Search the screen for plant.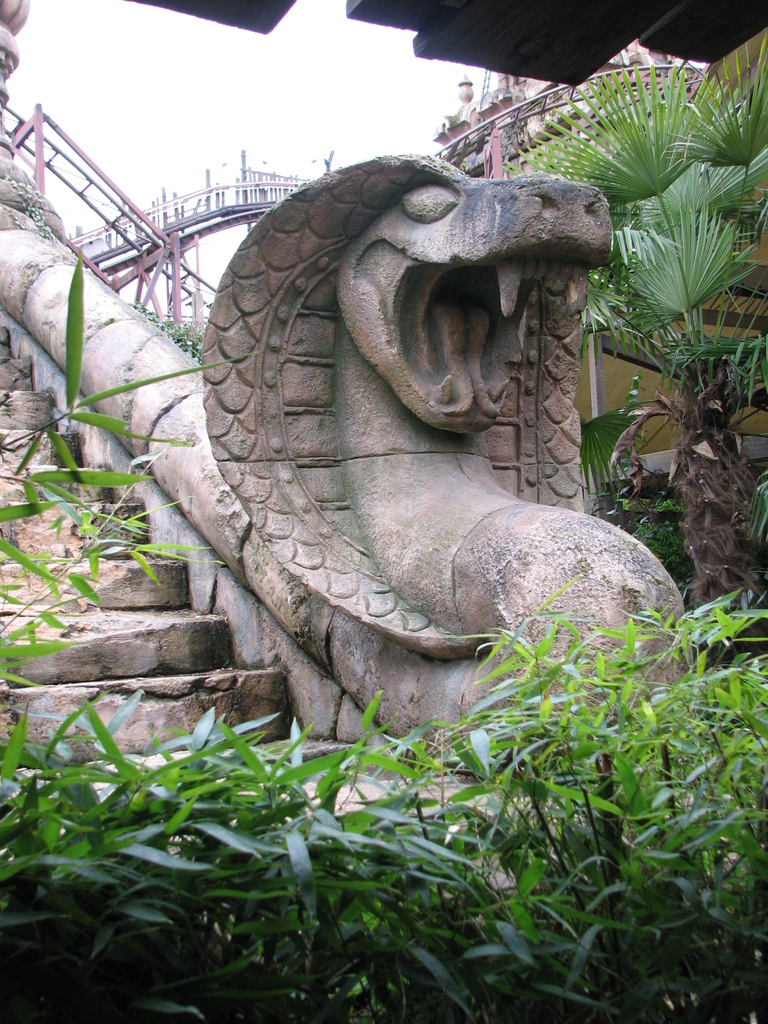
Found at x1=0 y1=255 x2=269 y2=975.
